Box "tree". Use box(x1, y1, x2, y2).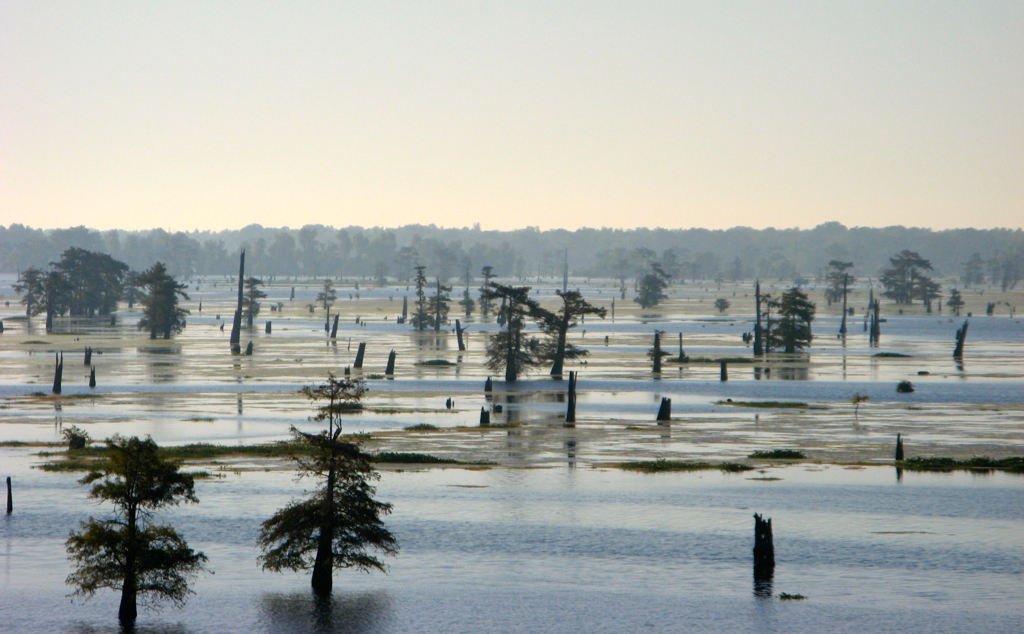
box(39, 429, 238, 626).
